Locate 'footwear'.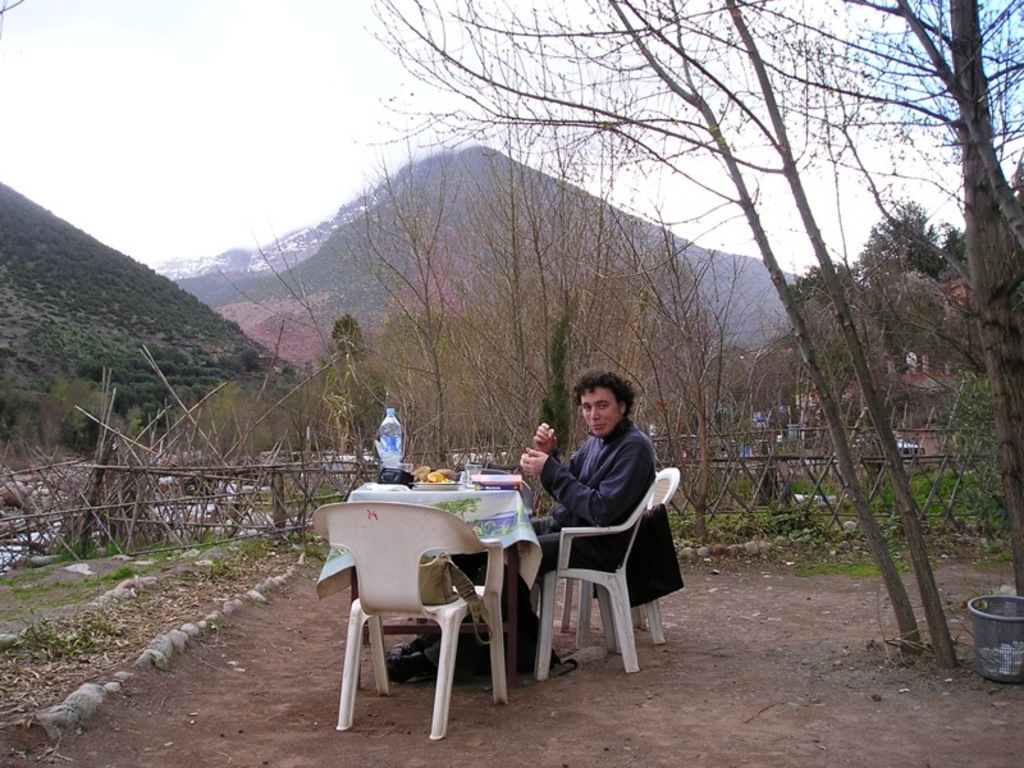
Bounding box: crop(385, 649, 426, 680).
